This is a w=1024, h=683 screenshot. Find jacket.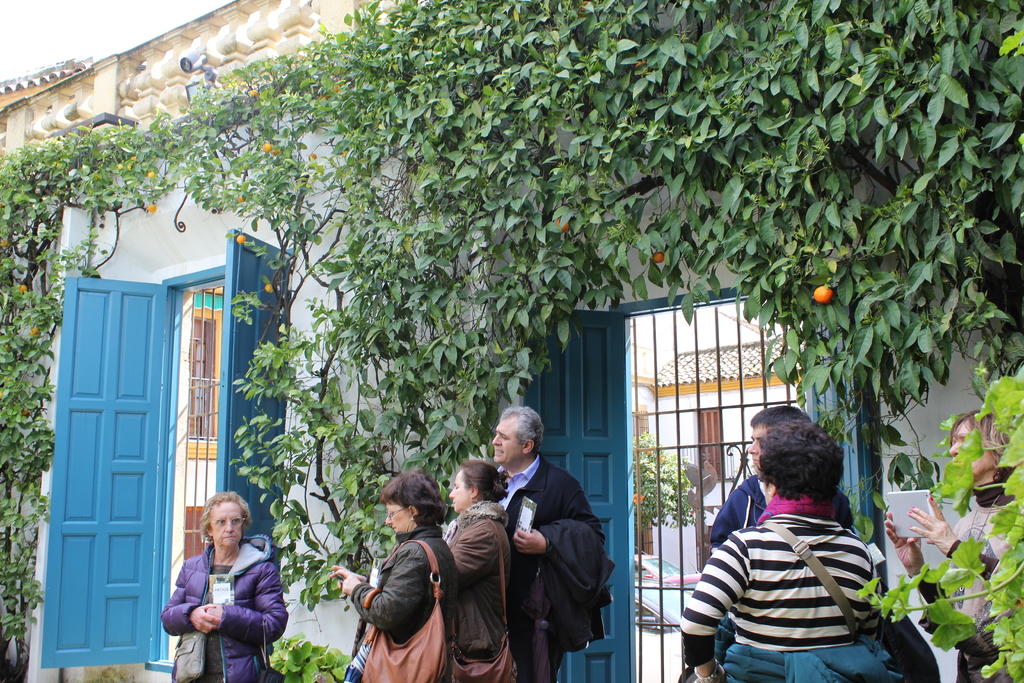
Bounding box: select_region(445, 499, 513, 658).
